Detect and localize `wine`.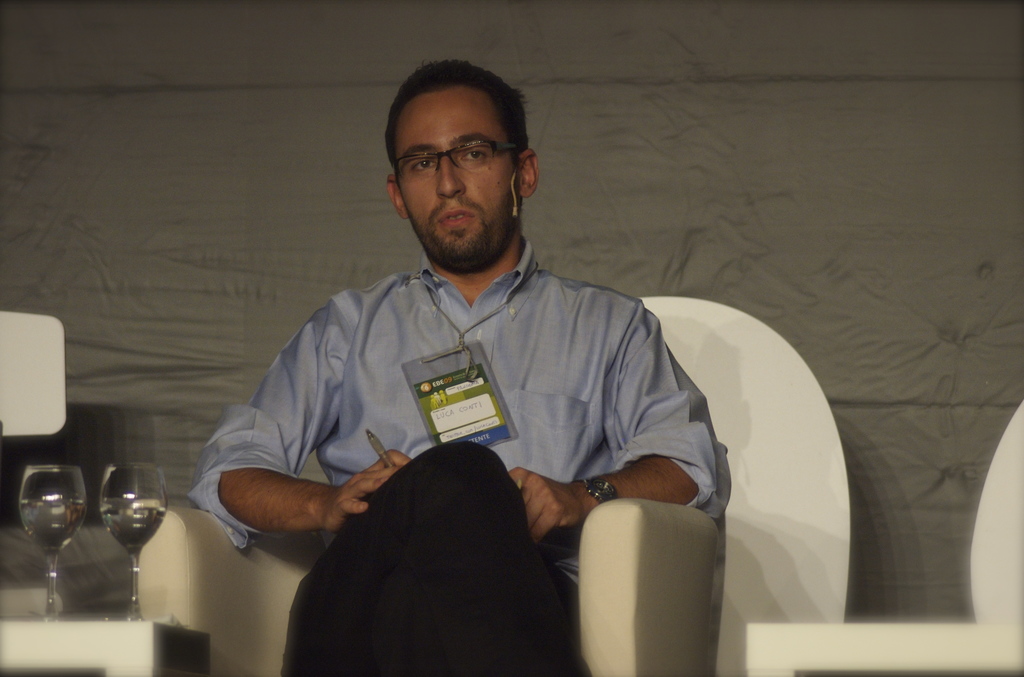
Localized at x1=20 y1=501 x2=84 y2=548.
